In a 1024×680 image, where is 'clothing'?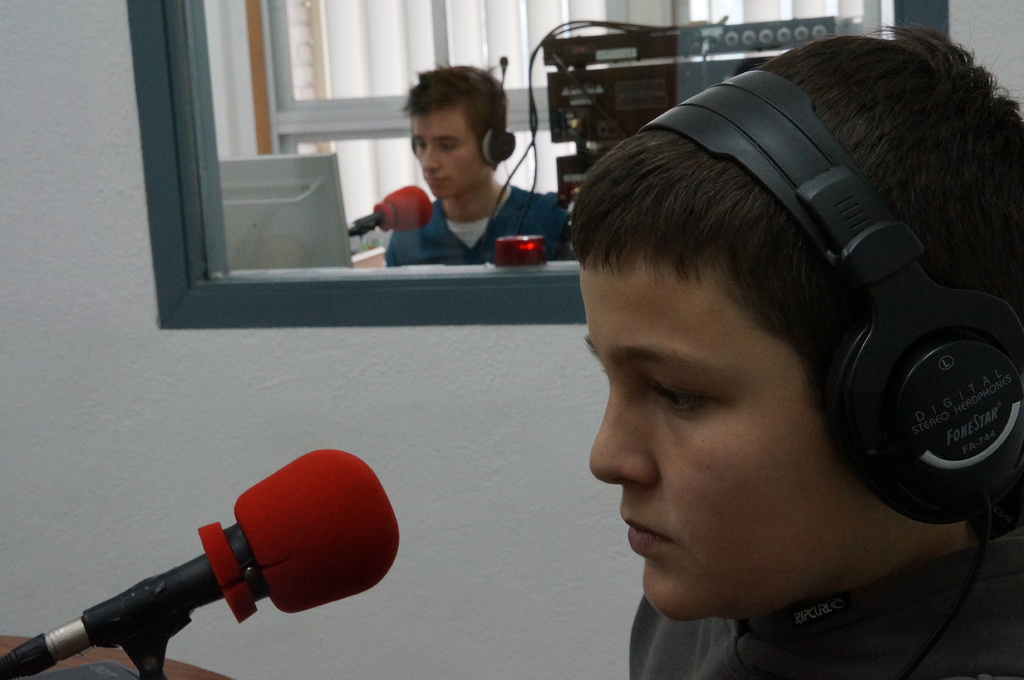
crop(381, 182, 566, 265).
